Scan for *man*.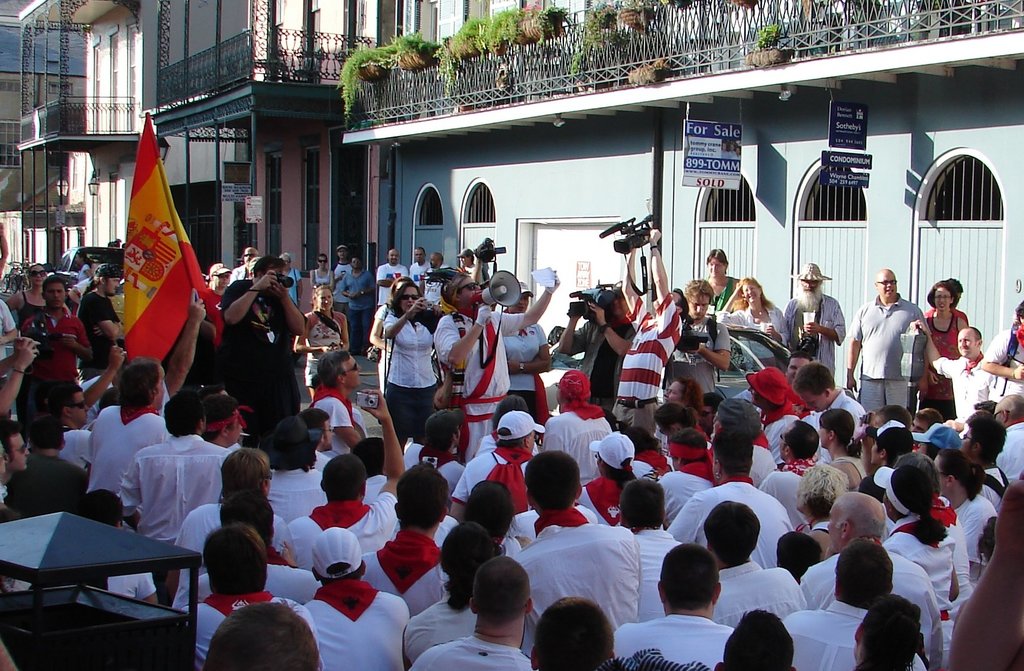
Scan result: locate(0, 419, 33, 474).
